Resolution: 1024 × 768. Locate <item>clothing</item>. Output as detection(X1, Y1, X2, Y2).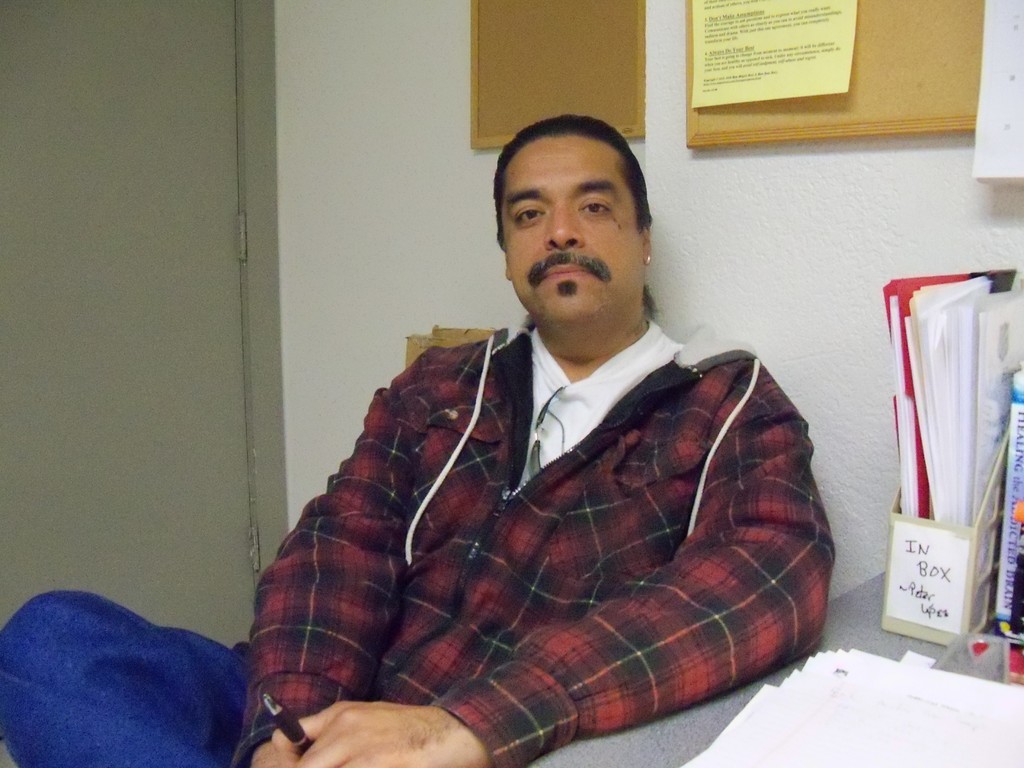
detection(228, 321, 835, 767).
